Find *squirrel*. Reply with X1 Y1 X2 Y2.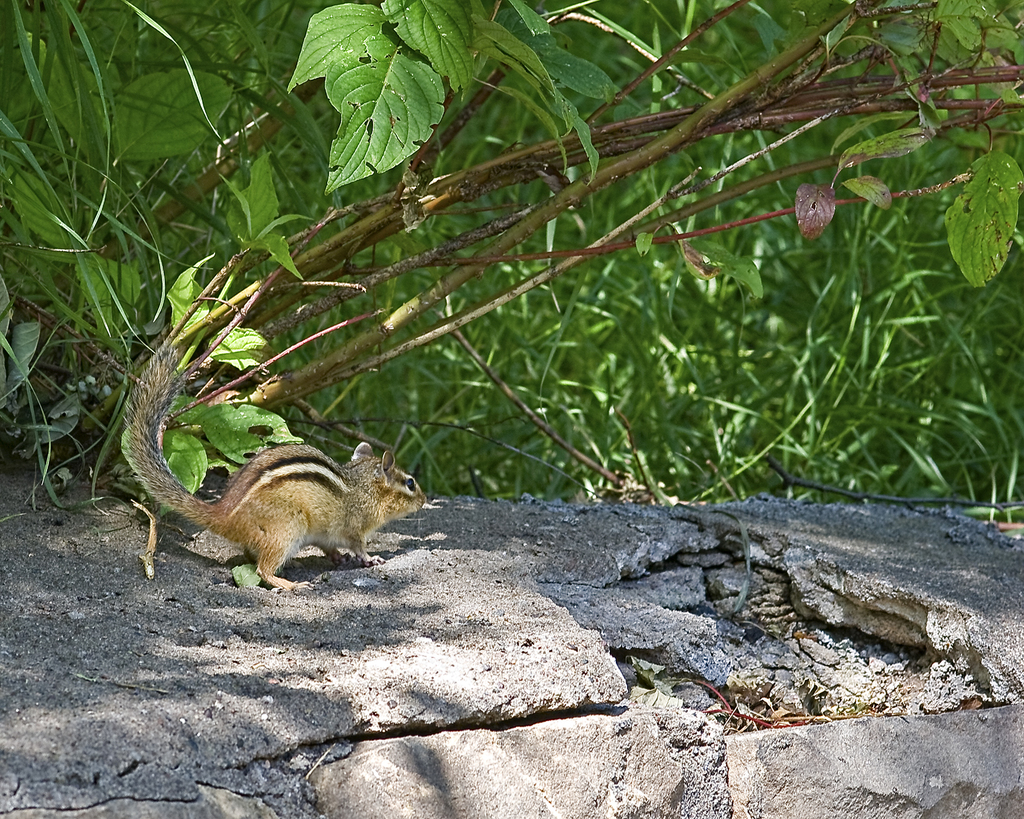
118 348 422 594.
